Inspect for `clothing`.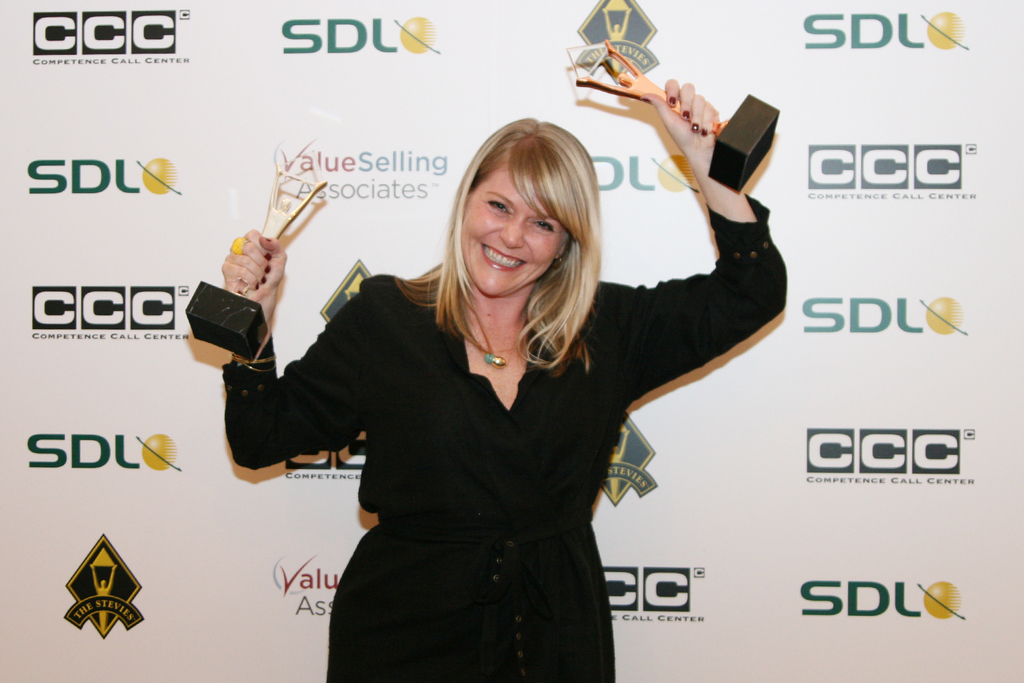
Inspection: <region>212, 184, 787, 682</region>.
